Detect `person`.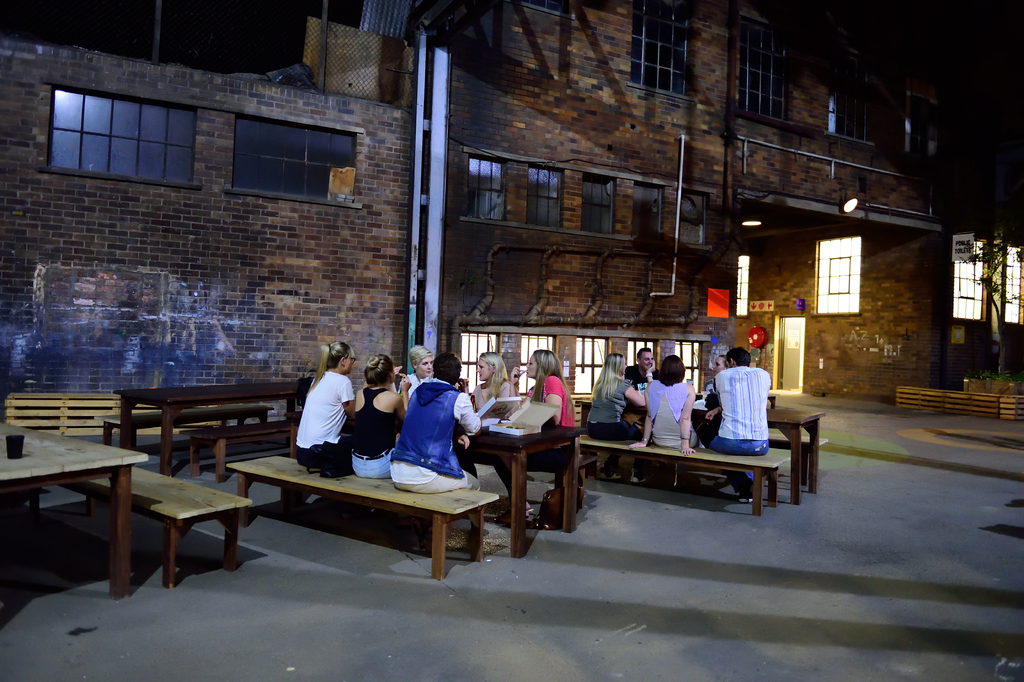
Detected at l=469, t=349, r=516, b=416.
